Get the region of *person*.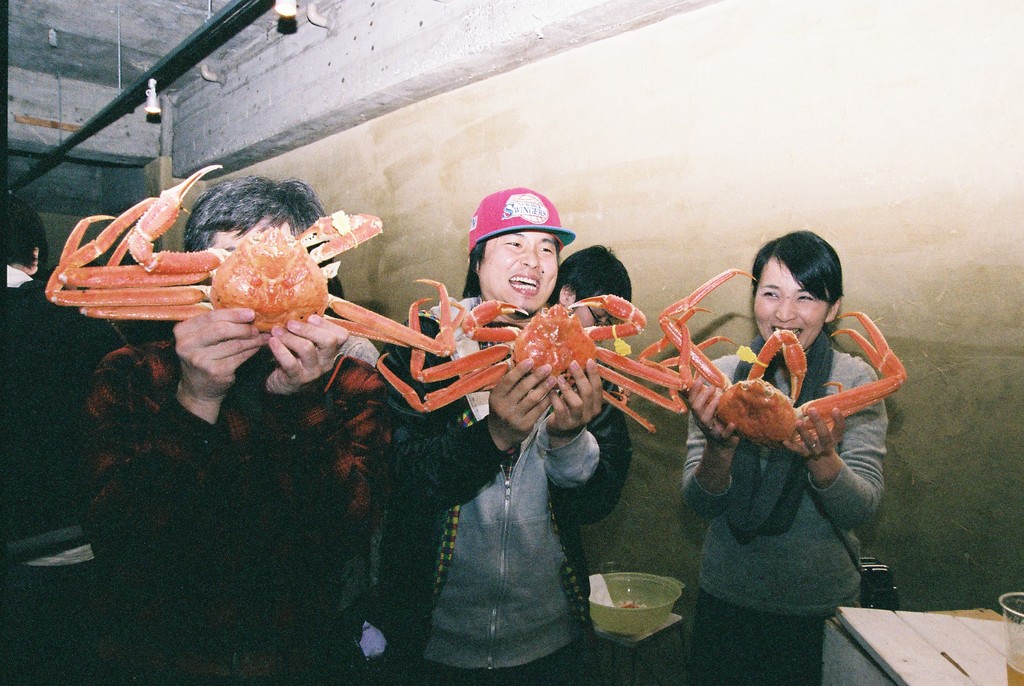
bbox=(548, 241, 641, 334).
